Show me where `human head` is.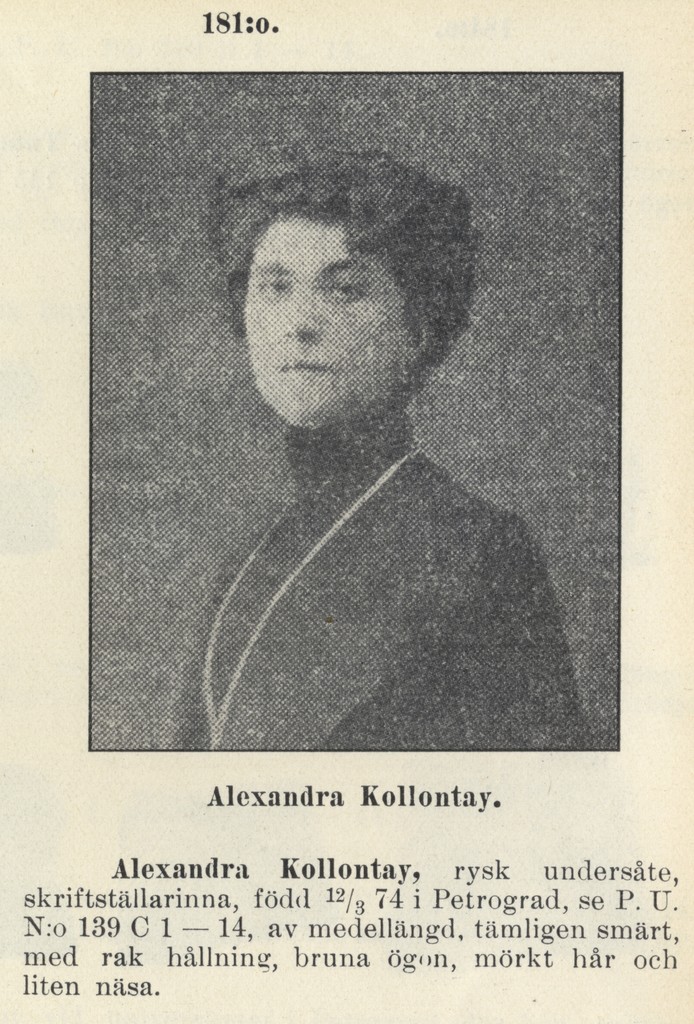
`human head` is at <region>189, 142, 480, 429</region>.
